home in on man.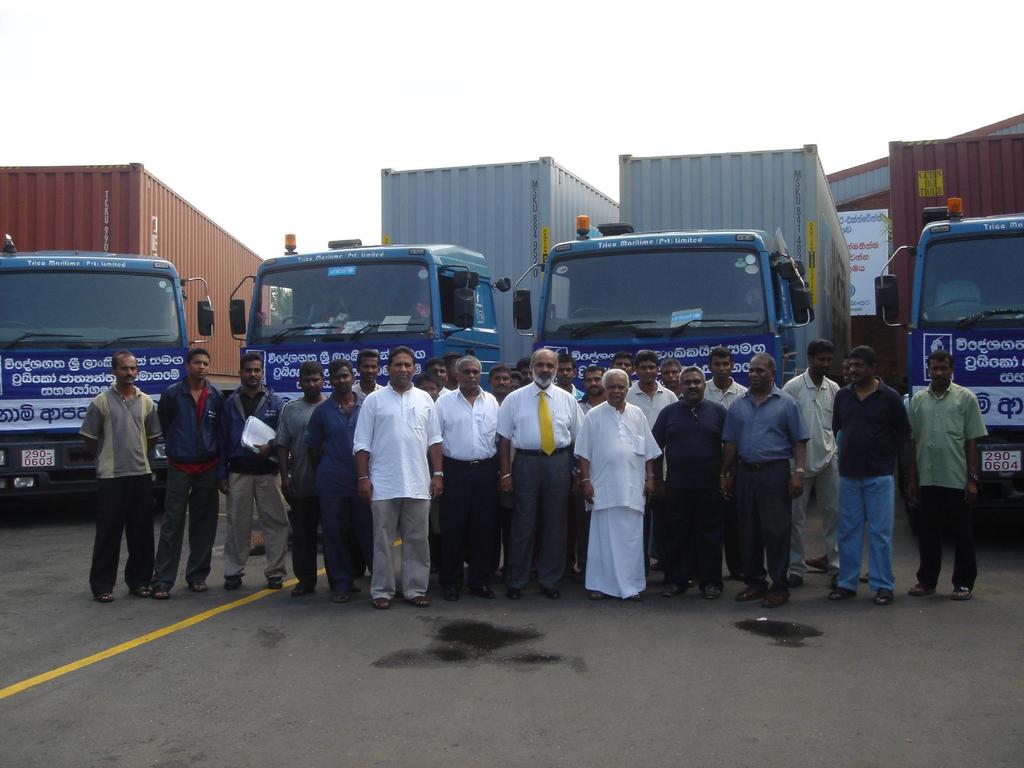
Homed in at select_region(414, 373, 435, 399).
